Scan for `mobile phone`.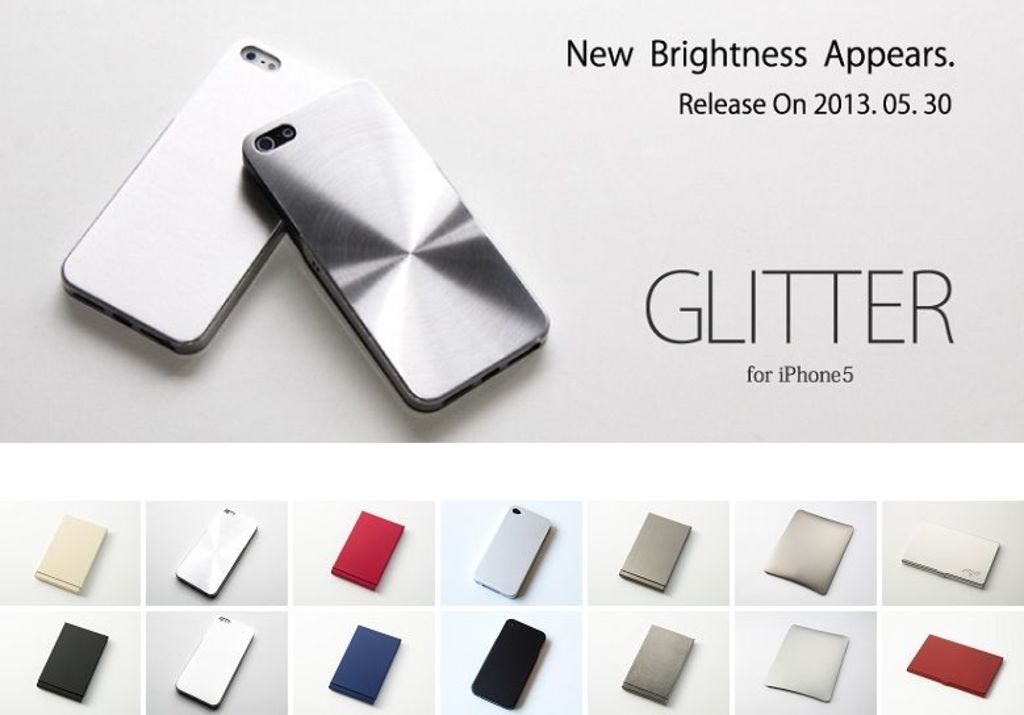
Scan result: (left=241, top=76, right=555, bottom=415).
